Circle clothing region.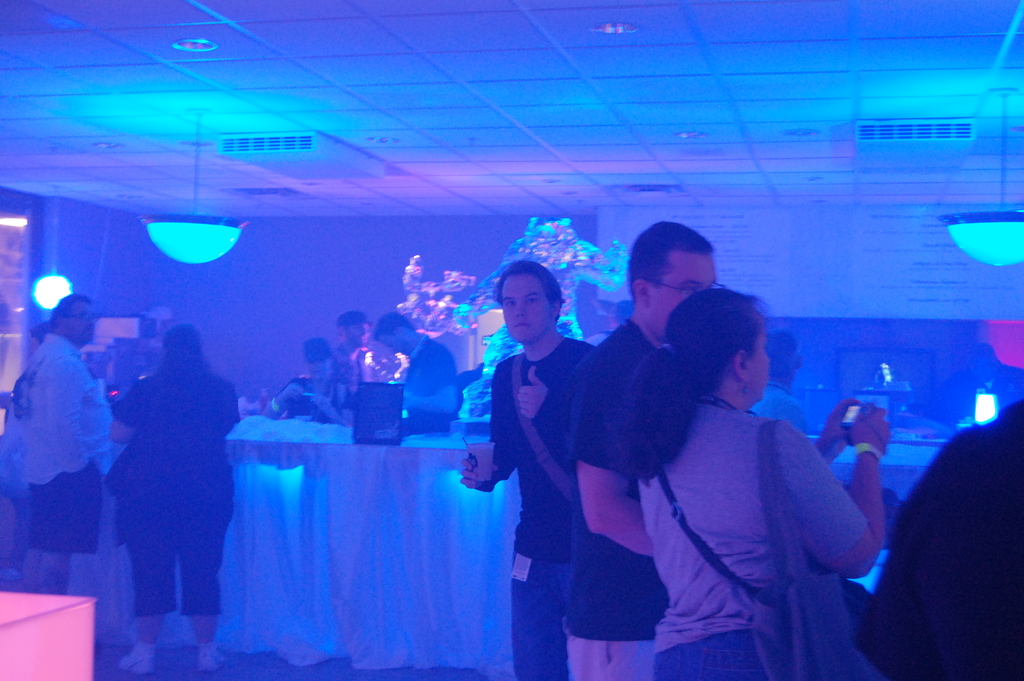
Region: {"left": 865, "top": 398, "right": 1023, "bottom": 680}.
